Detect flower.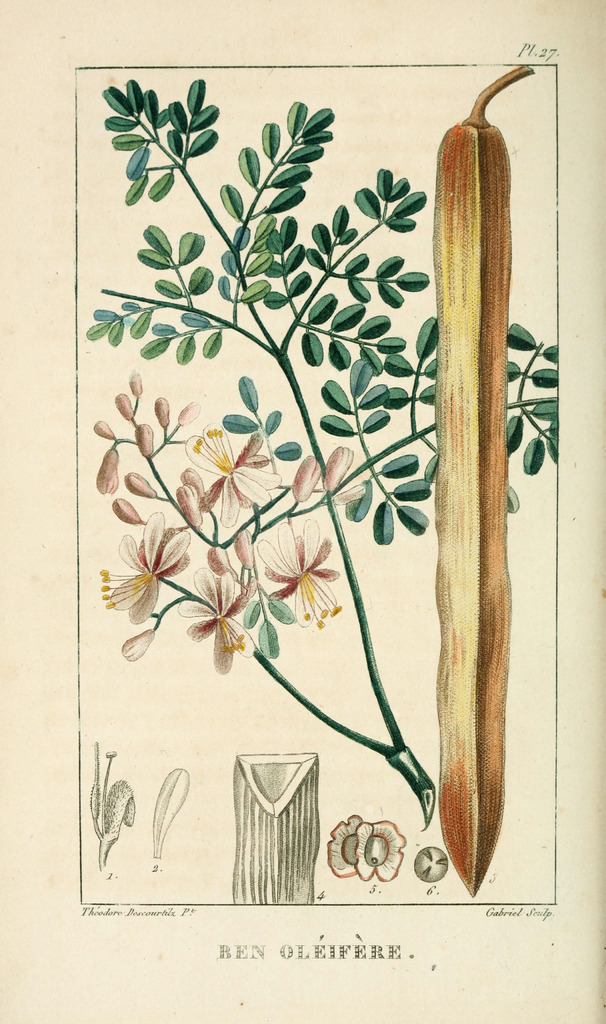
Detected at <box>330,822,357,877</box>.
